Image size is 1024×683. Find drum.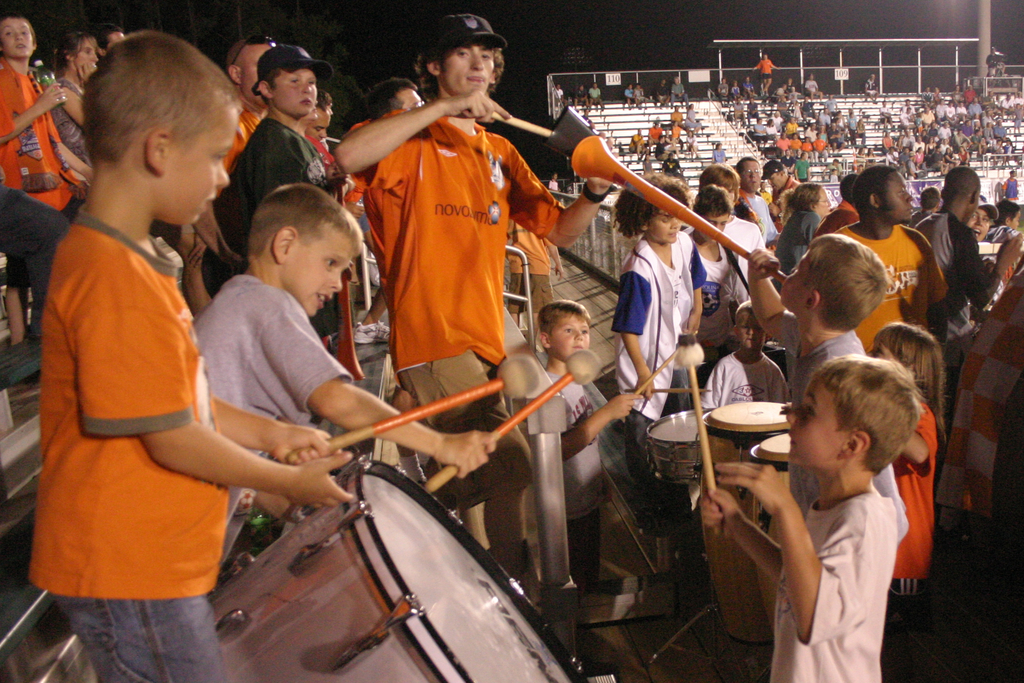
(751,431,798,629).
